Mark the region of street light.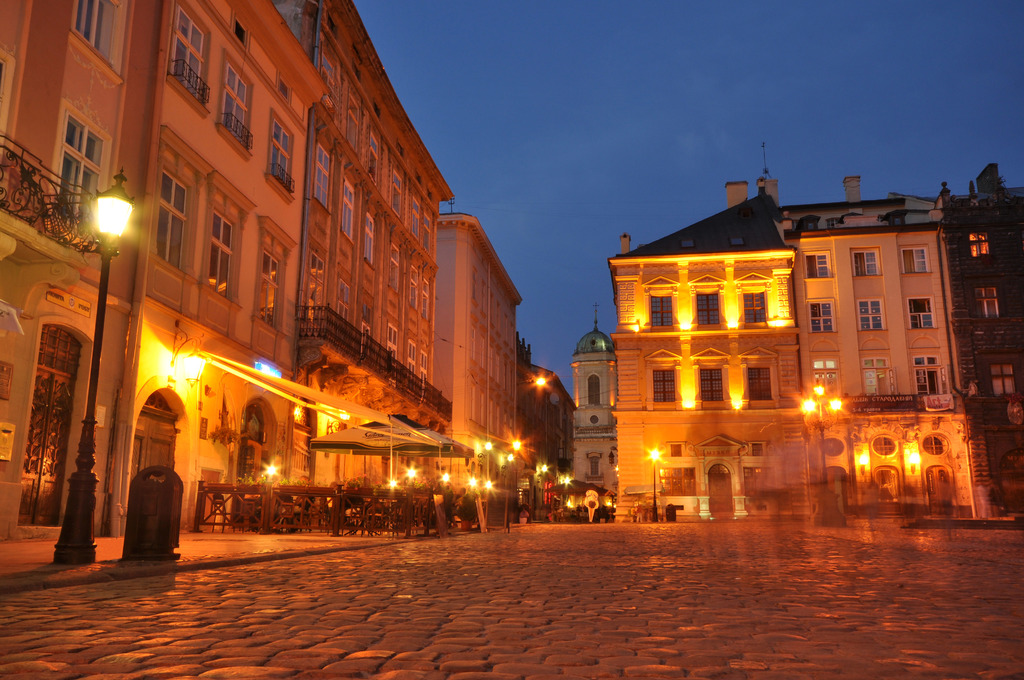
Region: {"x1": 647, "y1": 442, "x2": 667, "y2": 526}.
